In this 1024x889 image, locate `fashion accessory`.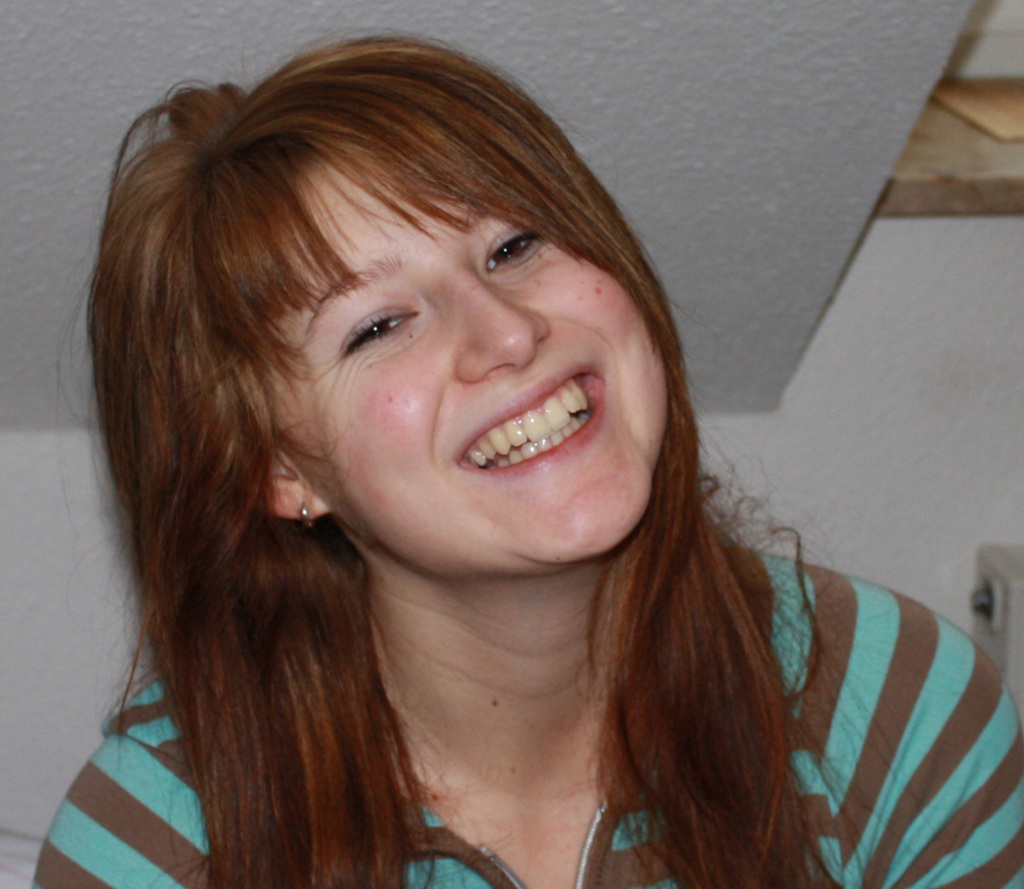
Bounding box: 297, 501, 317, 527.
